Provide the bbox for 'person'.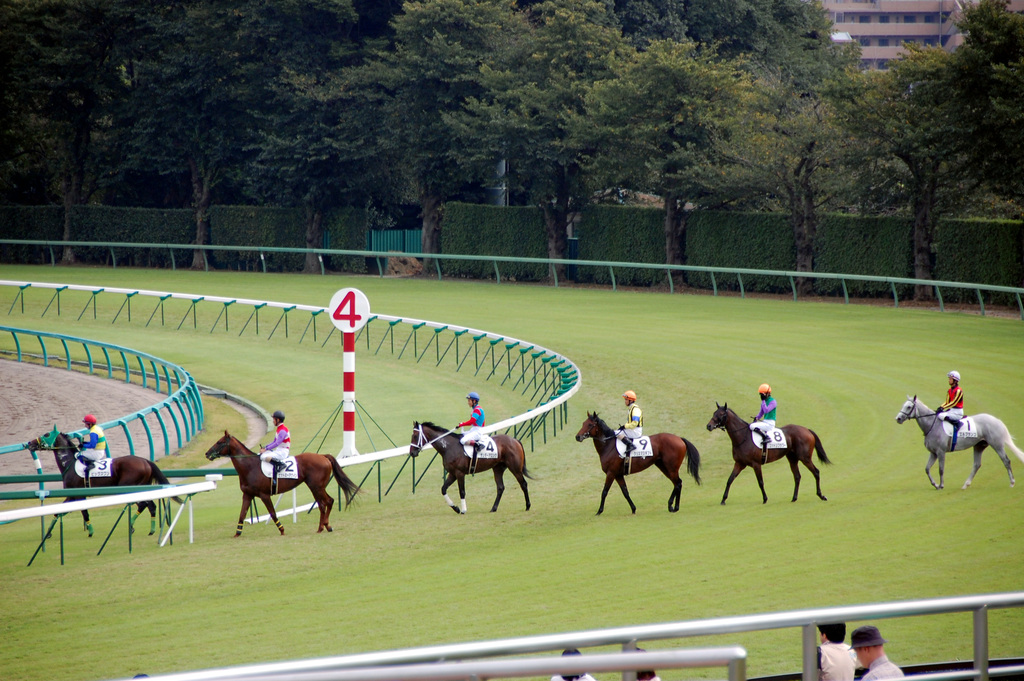
rect(817, 620, 861, 680).
